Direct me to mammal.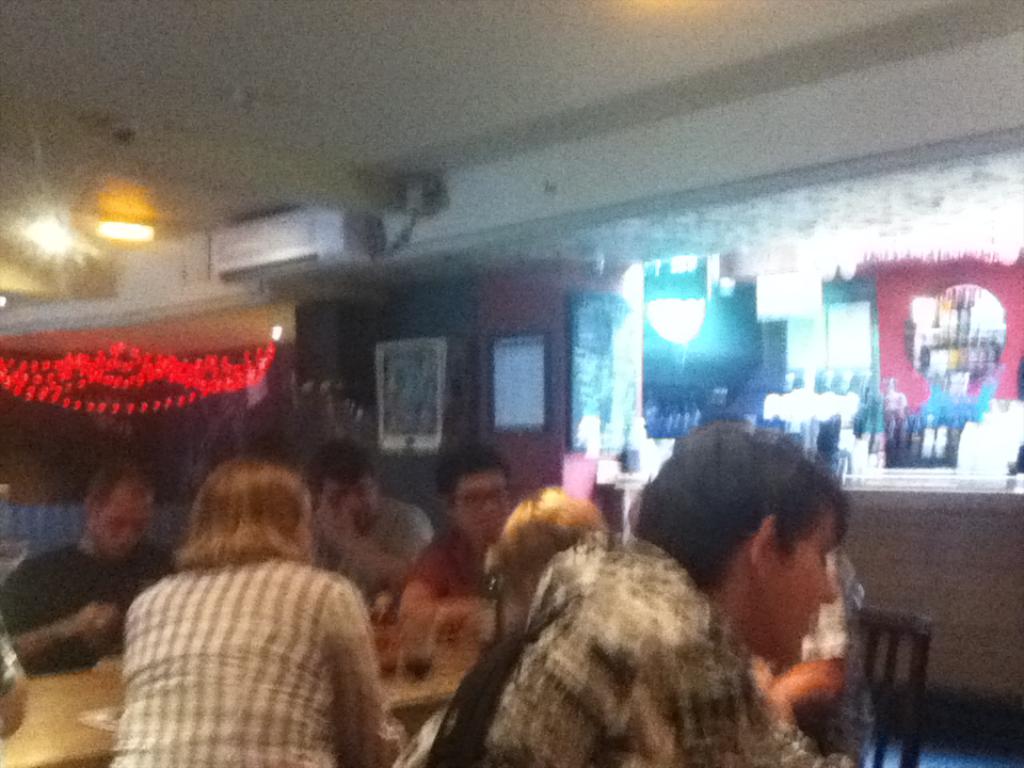
Direction: x1=74, y1=459, x2=206, y2=606.
